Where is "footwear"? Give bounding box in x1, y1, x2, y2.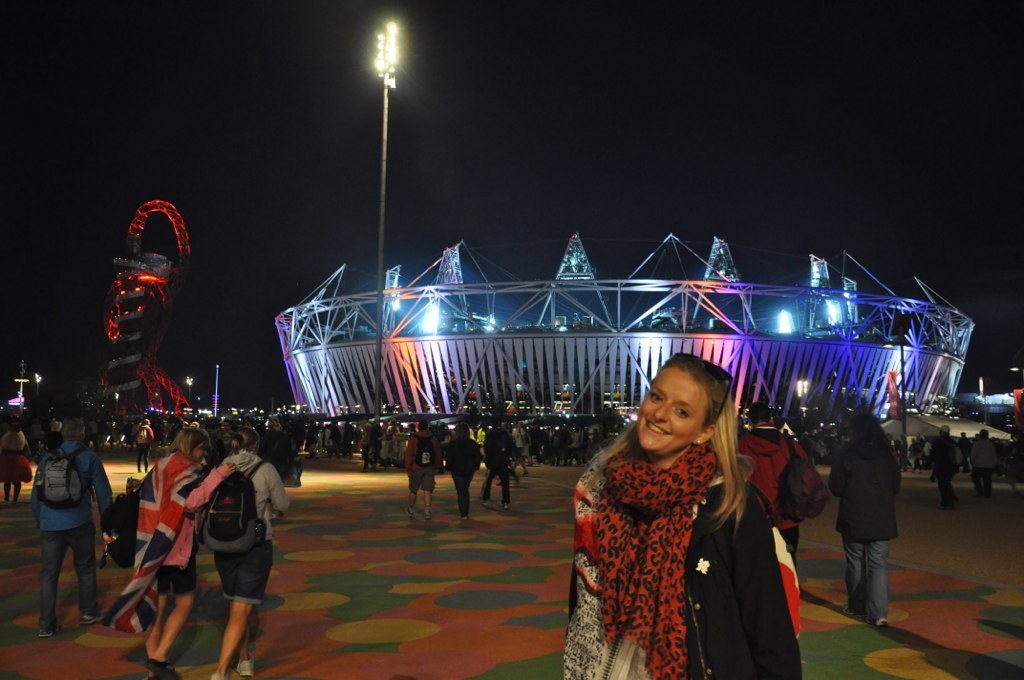
405, 507, 416, 518.
